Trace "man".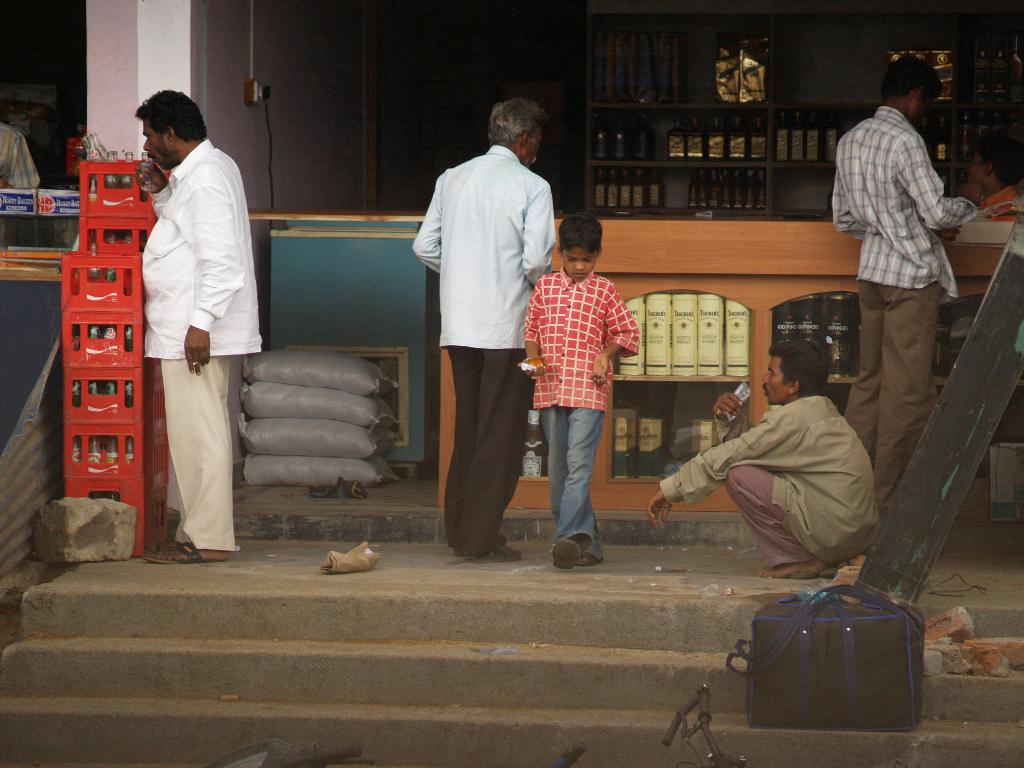
Traced to [959, 132, 1023, 214].
